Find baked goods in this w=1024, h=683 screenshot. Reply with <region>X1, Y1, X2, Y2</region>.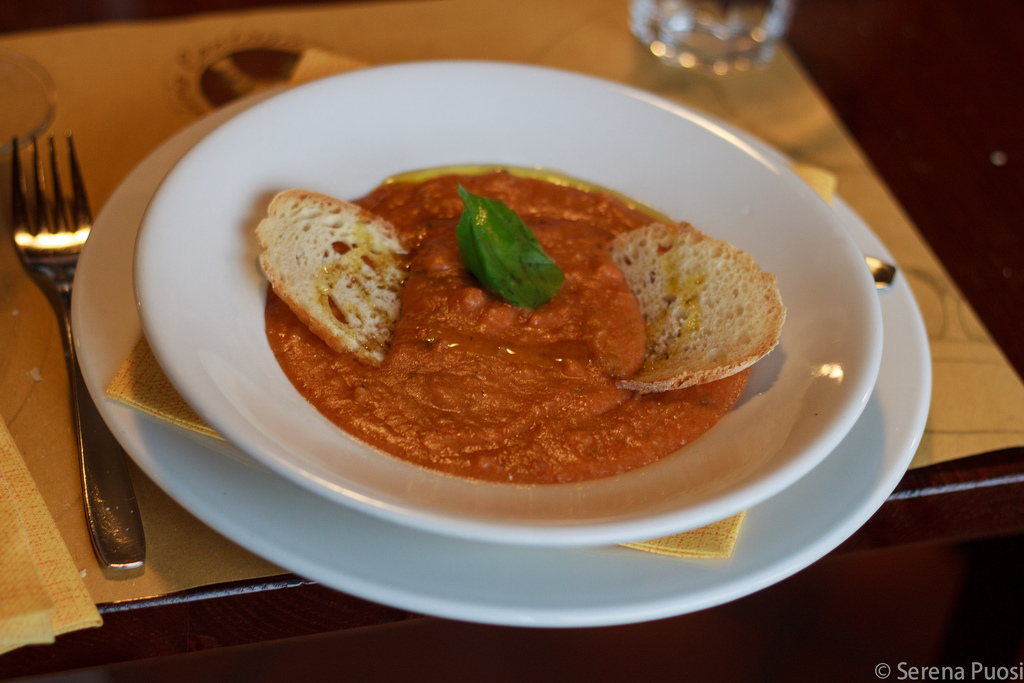
<region>256, 181, 410, 365</region>.
